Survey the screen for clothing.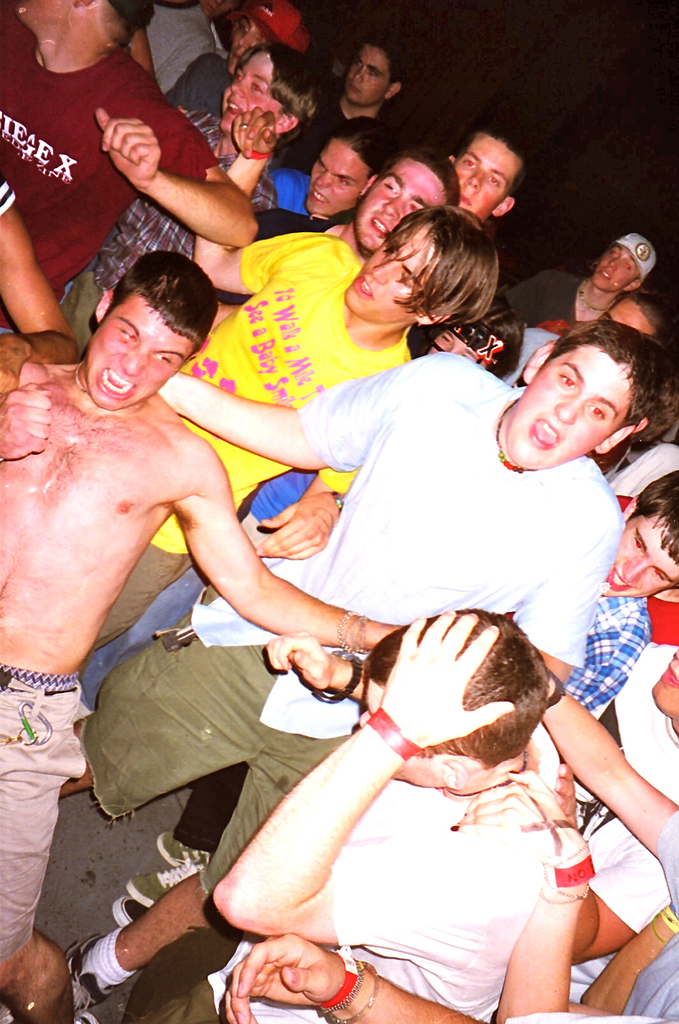
Survey found: crop(145, 0, 226, 97).
